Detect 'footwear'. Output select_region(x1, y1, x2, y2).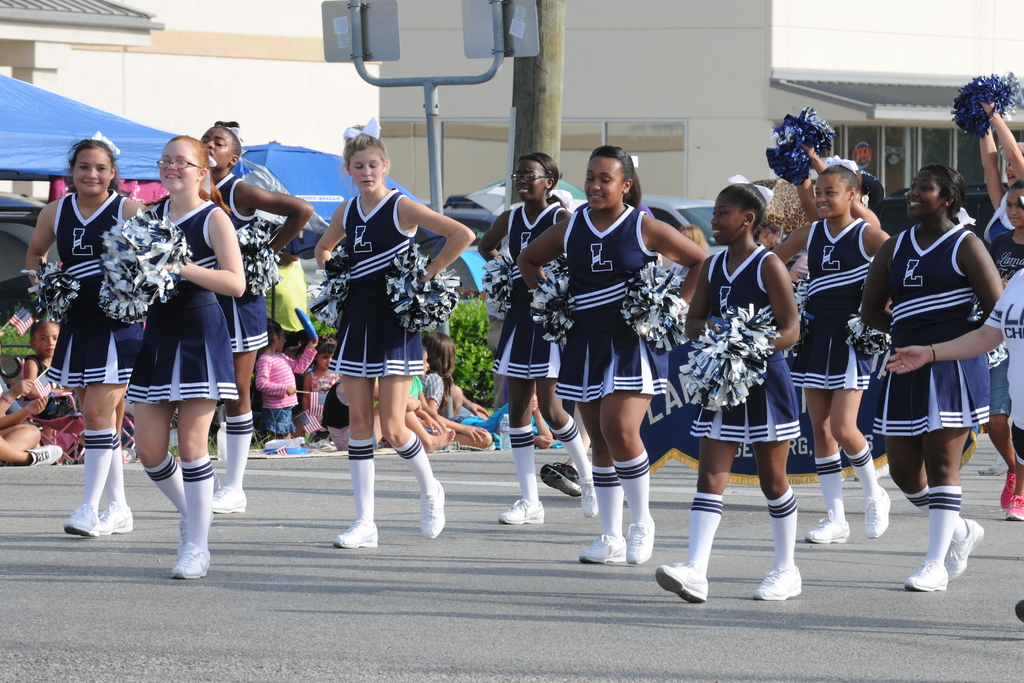
select_region(580, 473, 597, 515).
